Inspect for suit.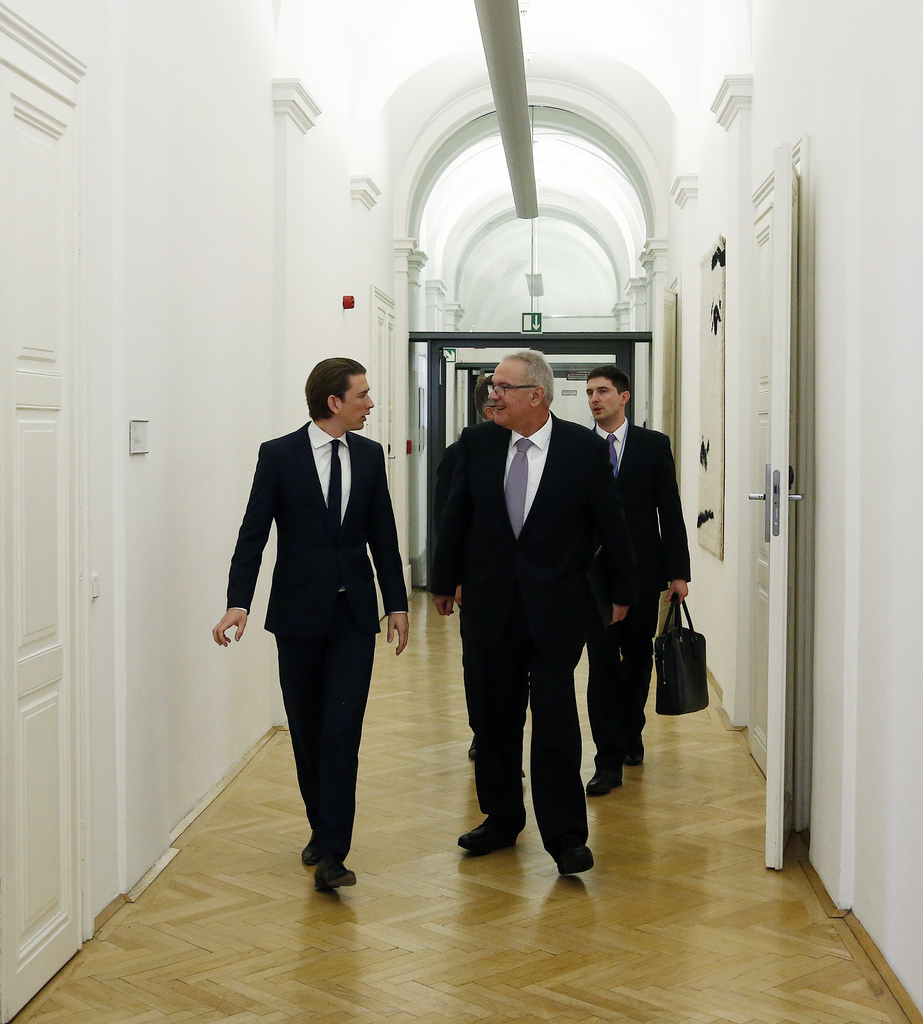
Inspection: [592,426,697,774].
